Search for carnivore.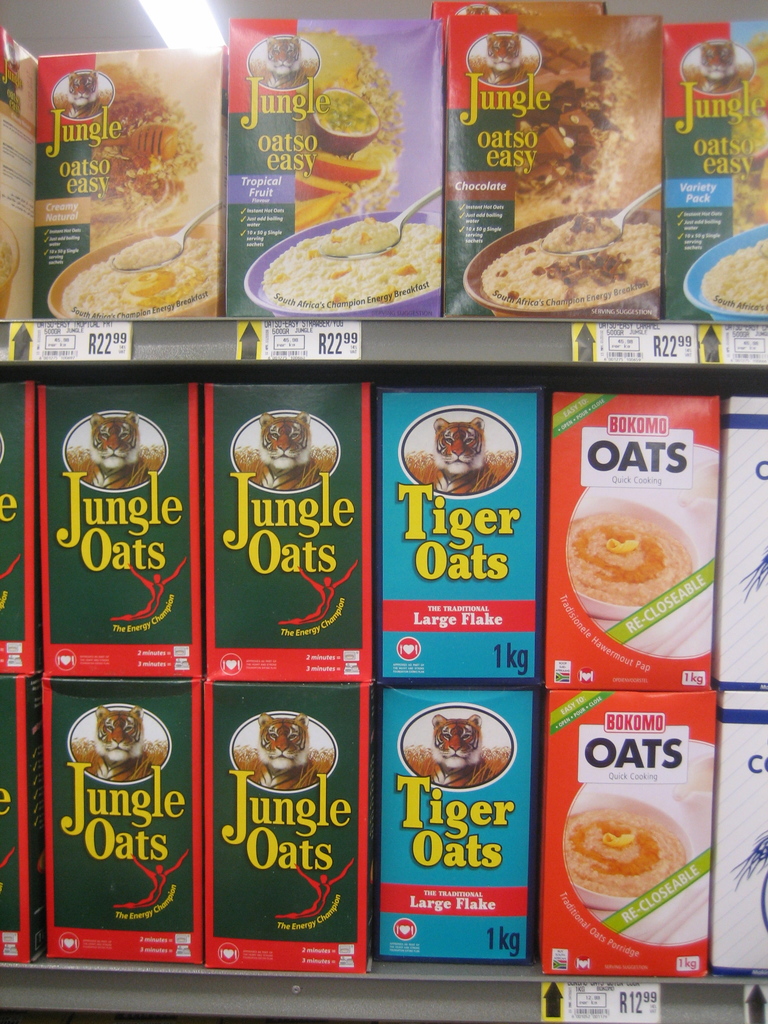
Found at detection(397, 707, 517, 790).
